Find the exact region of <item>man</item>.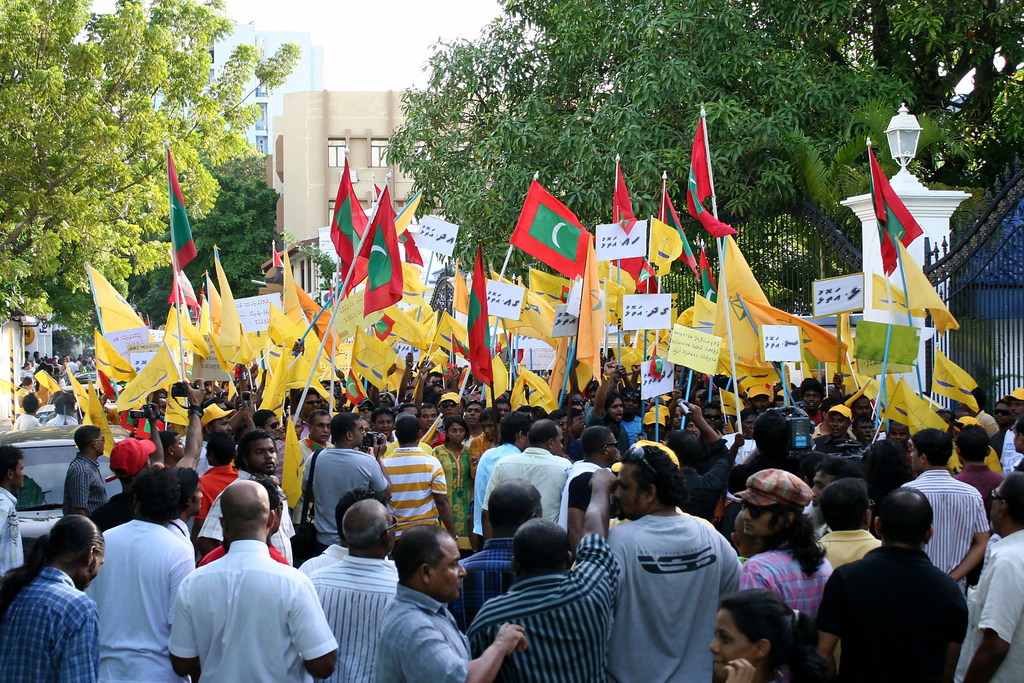
Exact region: Rect(950, 425, 995, 491).
